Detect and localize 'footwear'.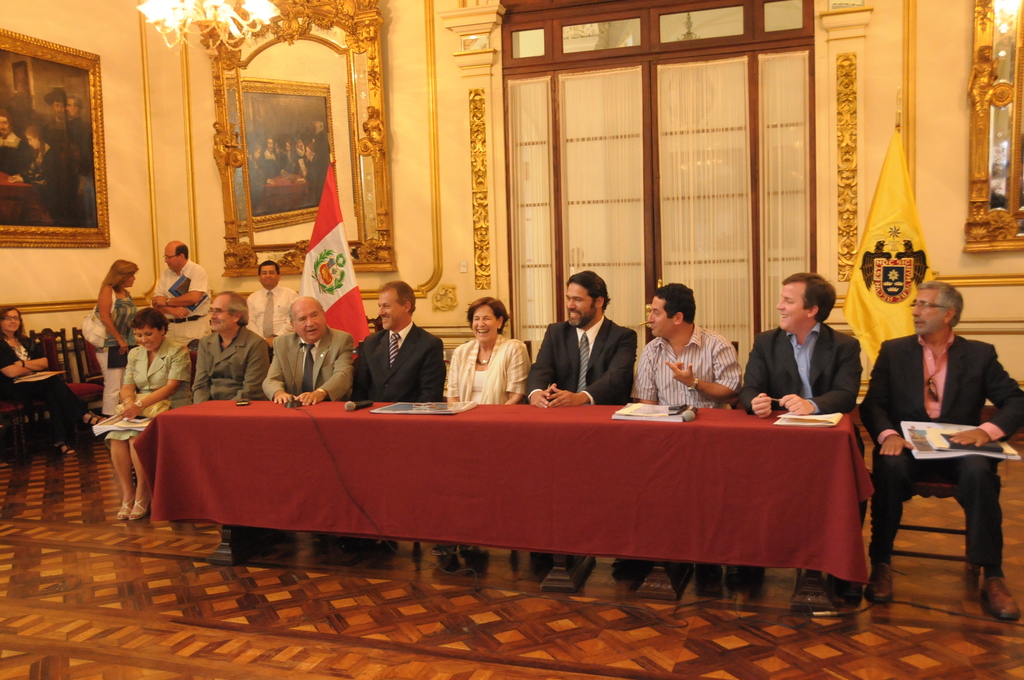
Localized at Rect(118, 496, 138, 520).
